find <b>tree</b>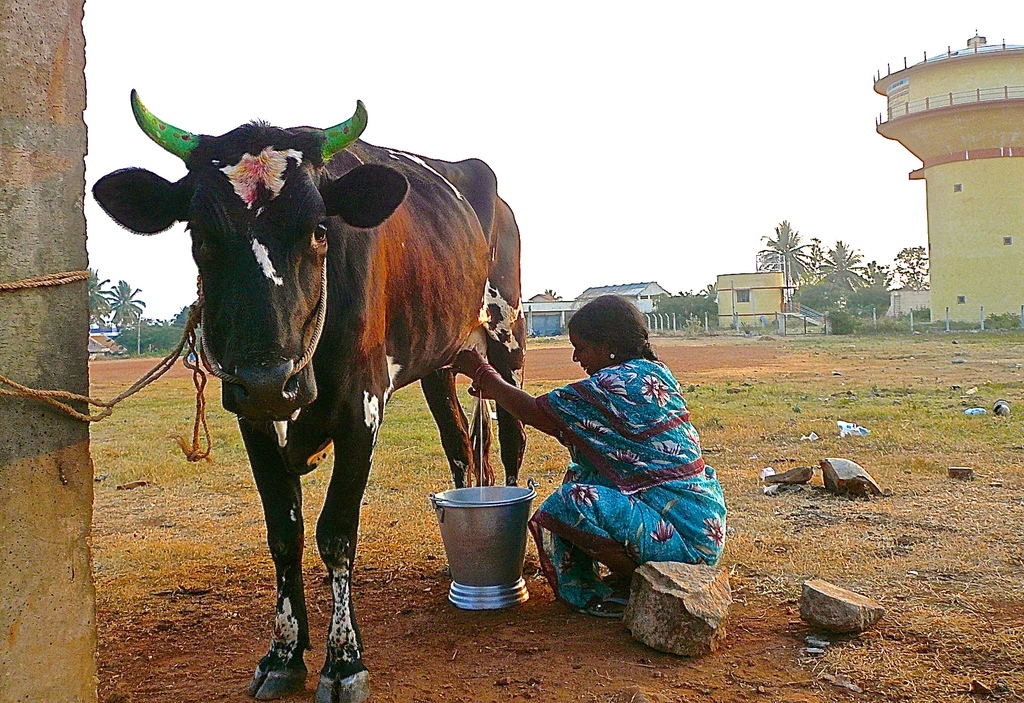
x1=813 y1=237 x2=867 y2=314
